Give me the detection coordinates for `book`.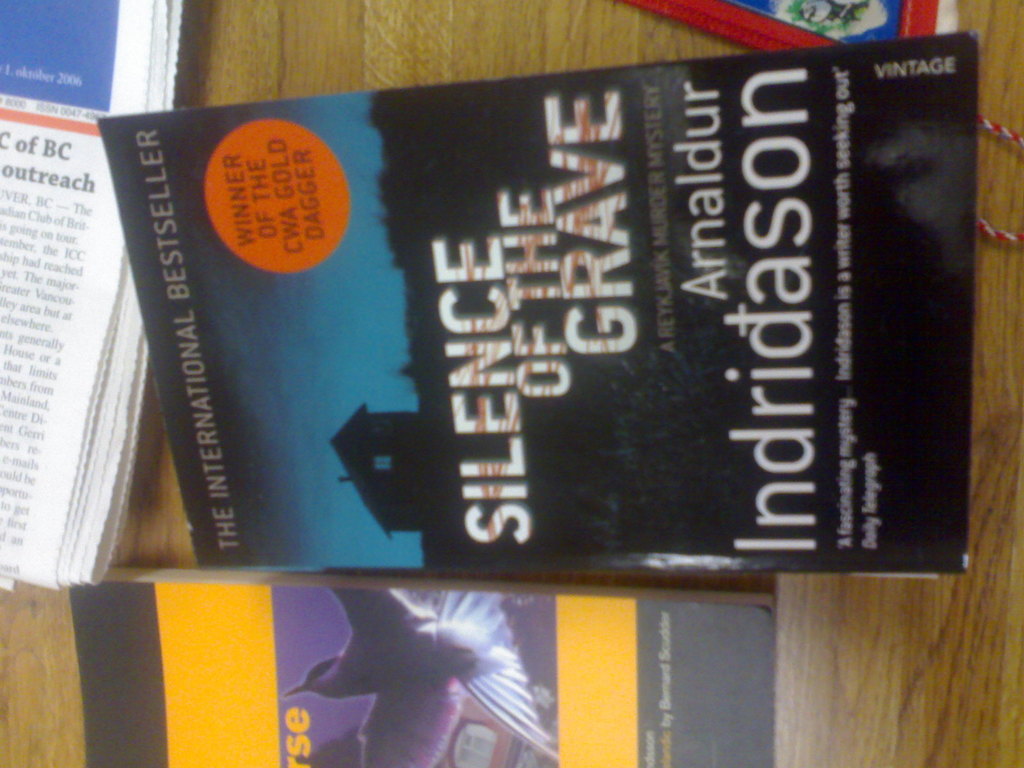
<bbox>3, 64, 980, 687</bbox>.
